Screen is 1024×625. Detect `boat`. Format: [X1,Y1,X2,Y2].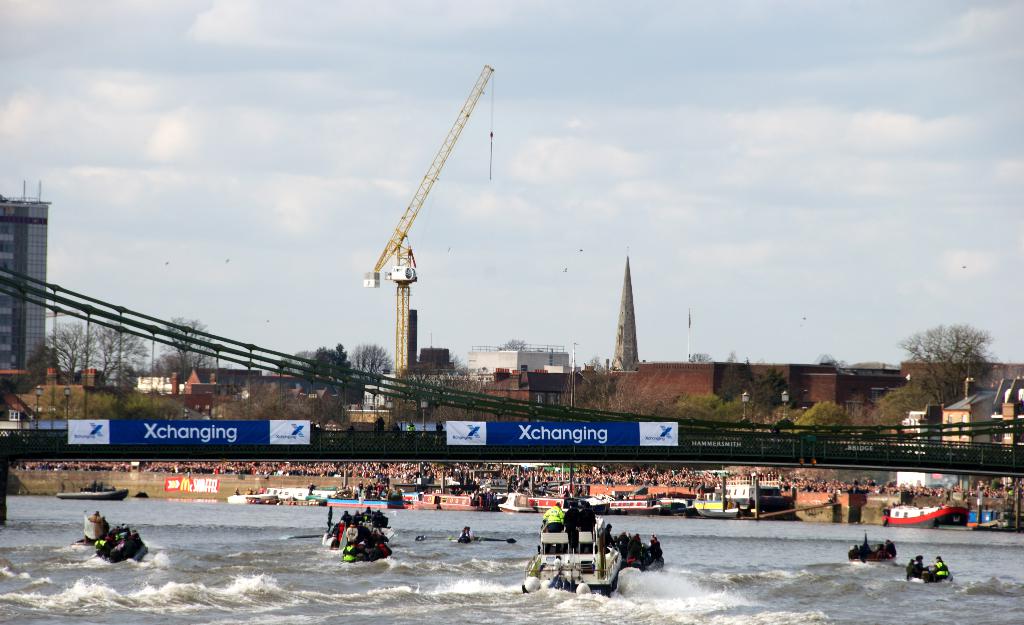
[232,484,282,503].
